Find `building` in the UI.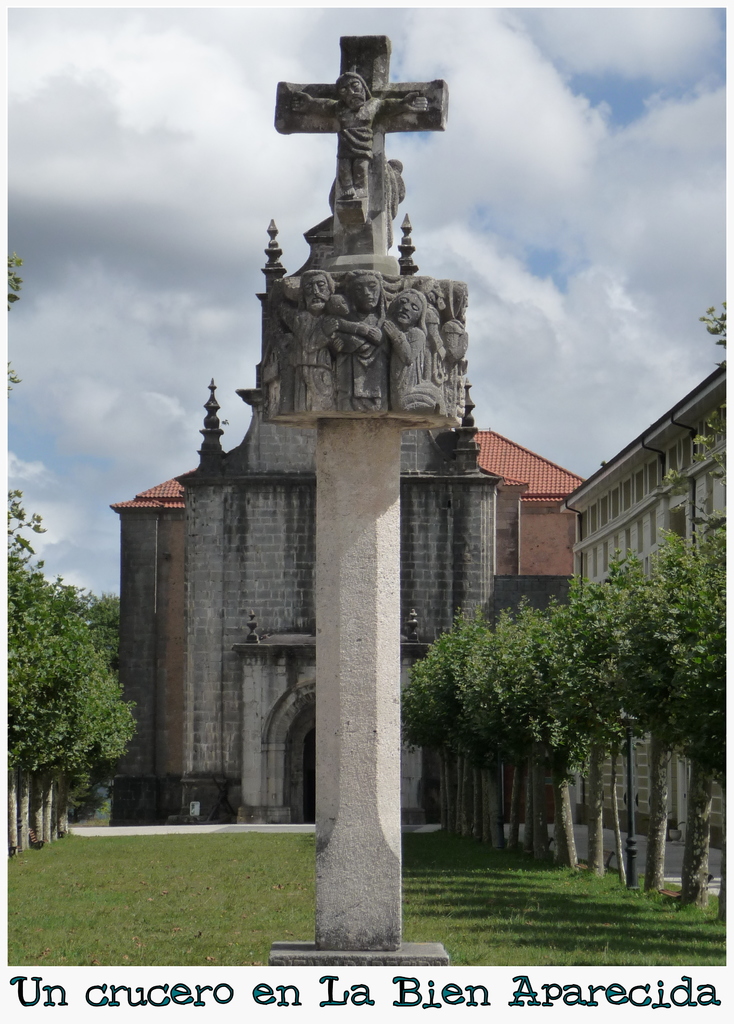
UI element at box=[111, 350, 733, 854].
